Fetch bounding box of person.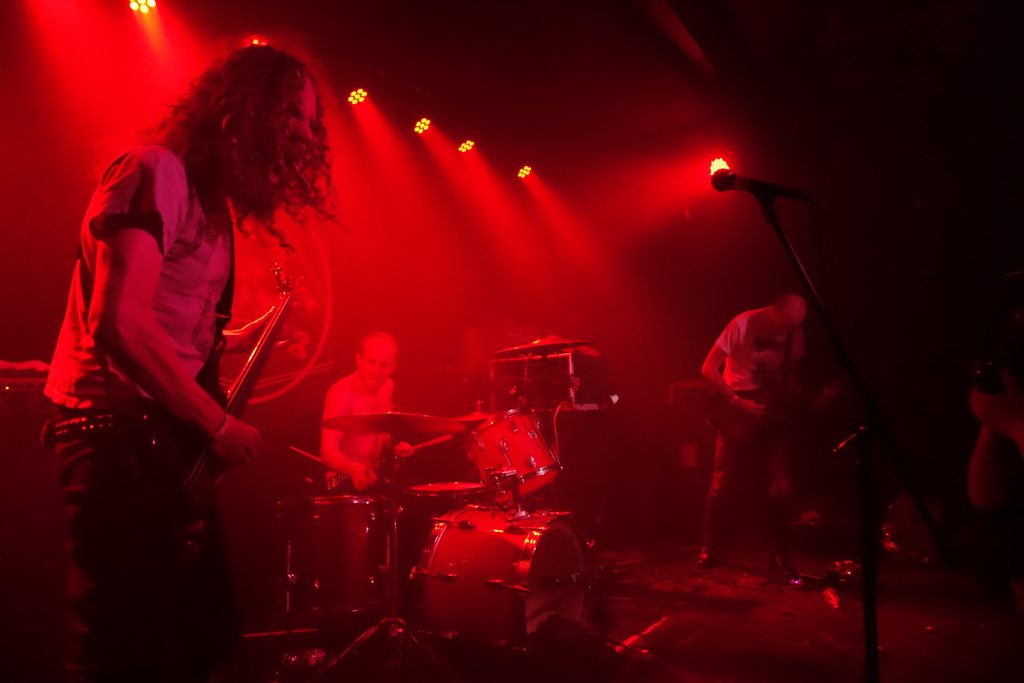
Bbox: <bbox>37, 42, 340, 682</bbox>.
